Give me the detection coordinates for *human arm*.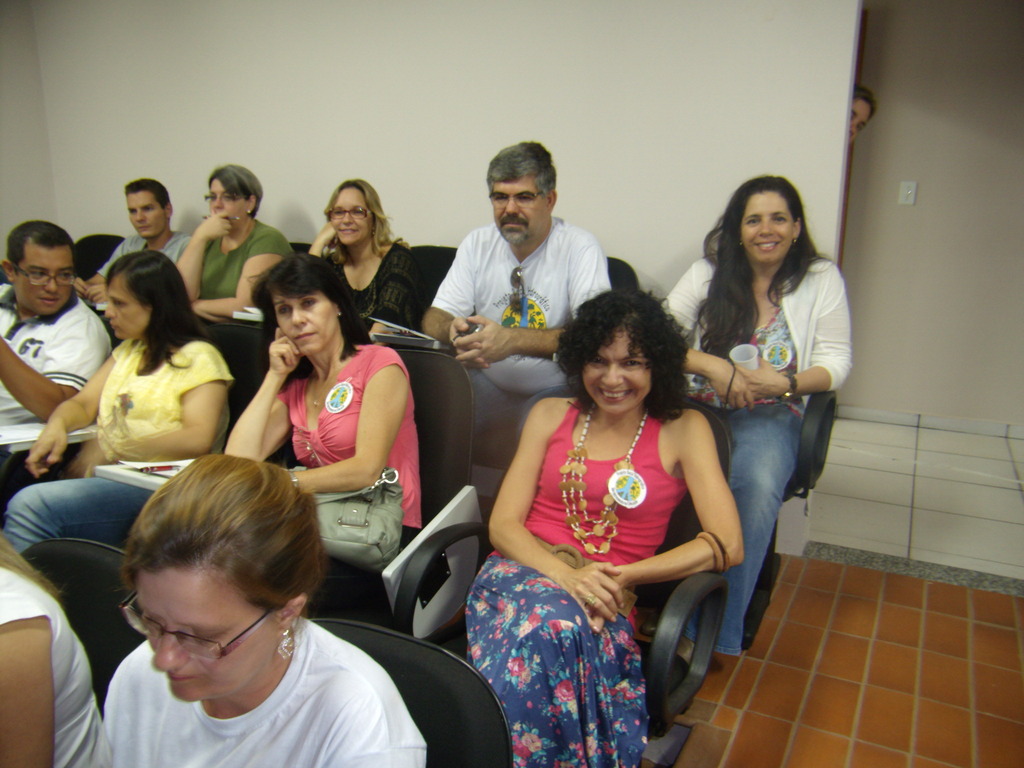
(x1=224, y1=347, x2=303, y2=460).
